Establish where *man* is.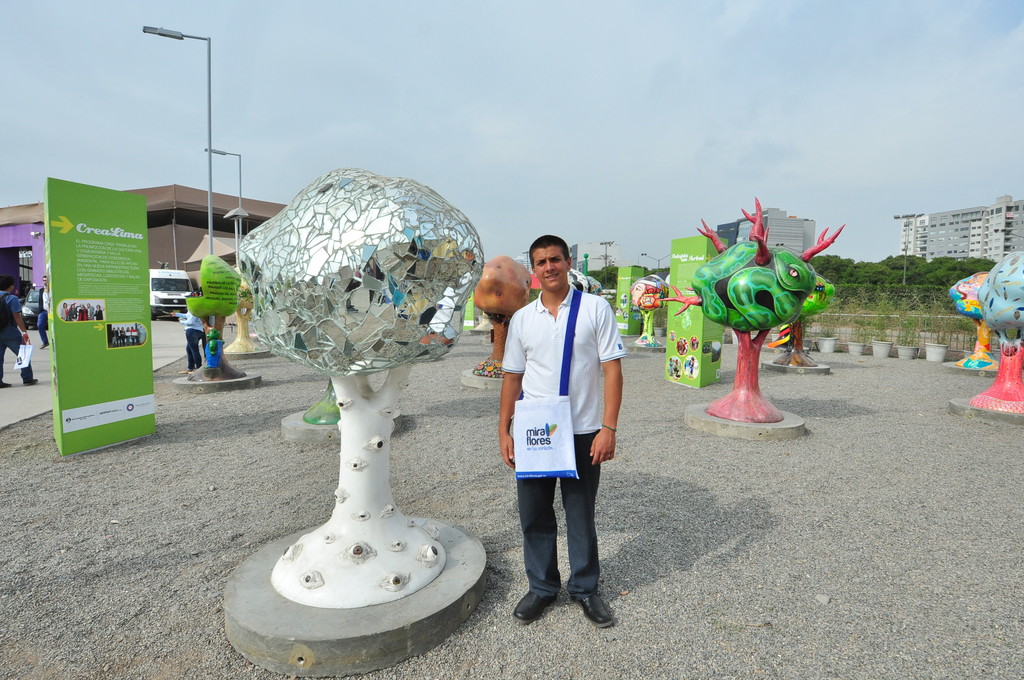
Established at (x1=38, y1=275, x2=47, y2=352).
